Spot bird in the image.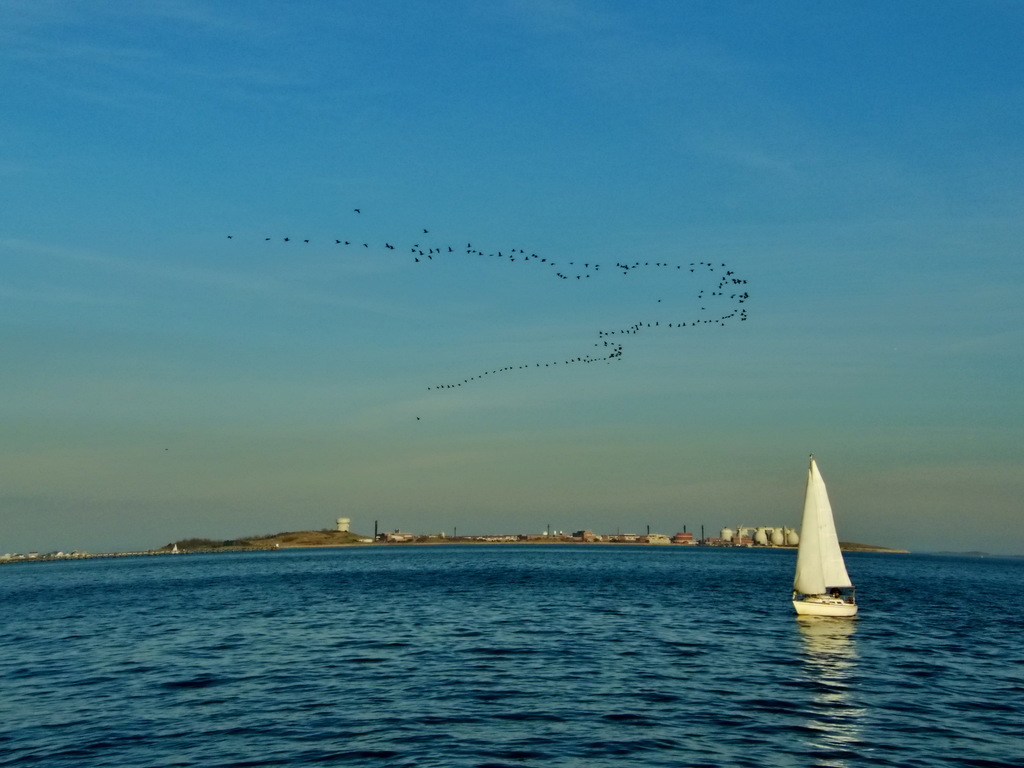
bird found at x1=228 y1=236 x2=232 y2=246.
